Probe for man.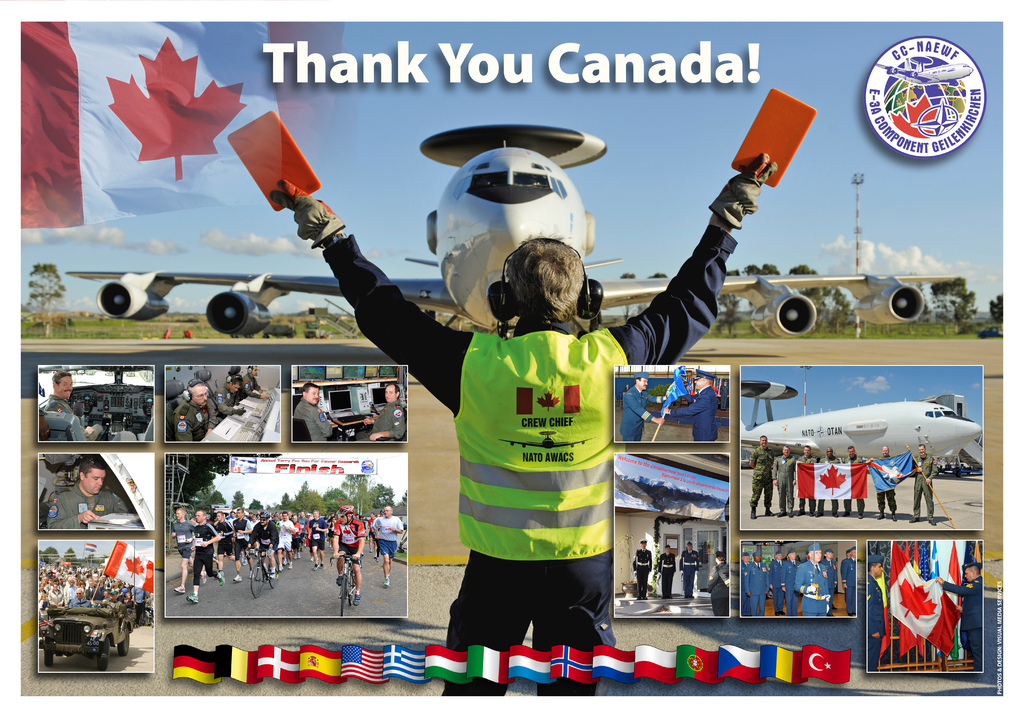
Probe result: bbox(633, 539, 652, 599).
